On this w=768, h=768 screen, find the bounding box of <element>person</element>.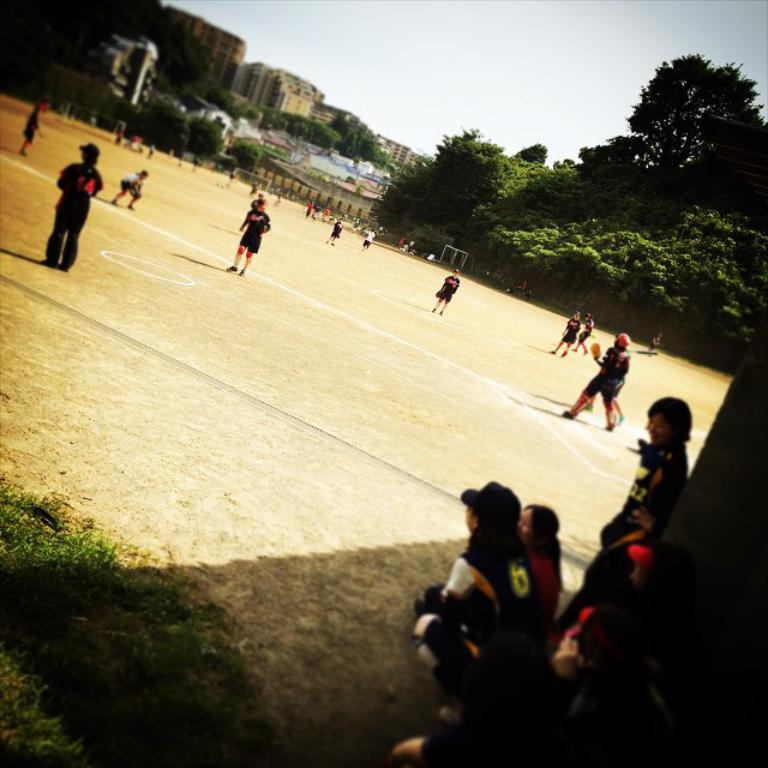
Bounding box: bbox=(589, 343, 629, 425).
